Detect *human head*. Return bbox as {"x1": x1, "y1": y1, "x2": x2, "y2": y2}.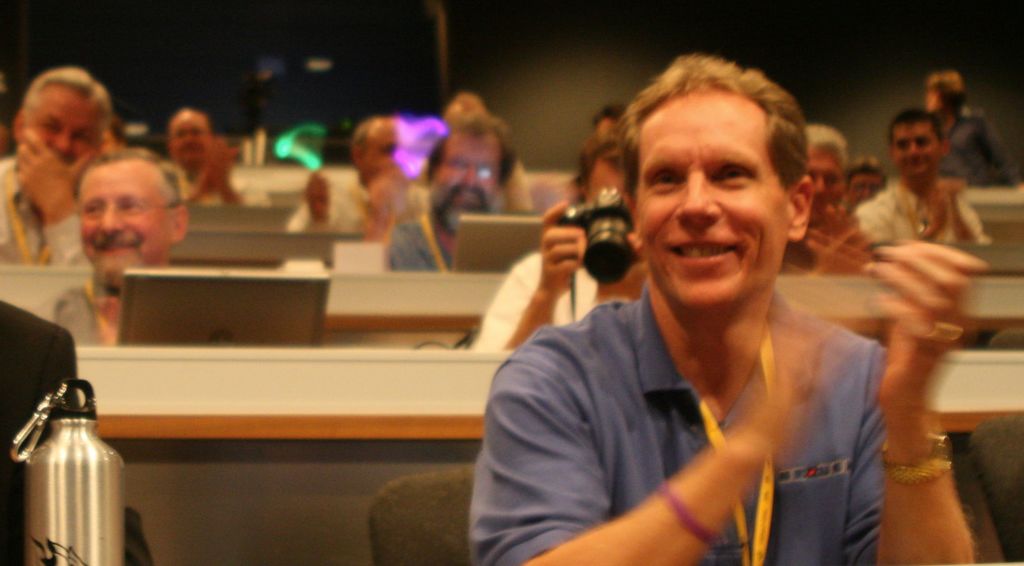
{"x1": 845, "y1": 156, "x2": 886, "y2": 211}.
